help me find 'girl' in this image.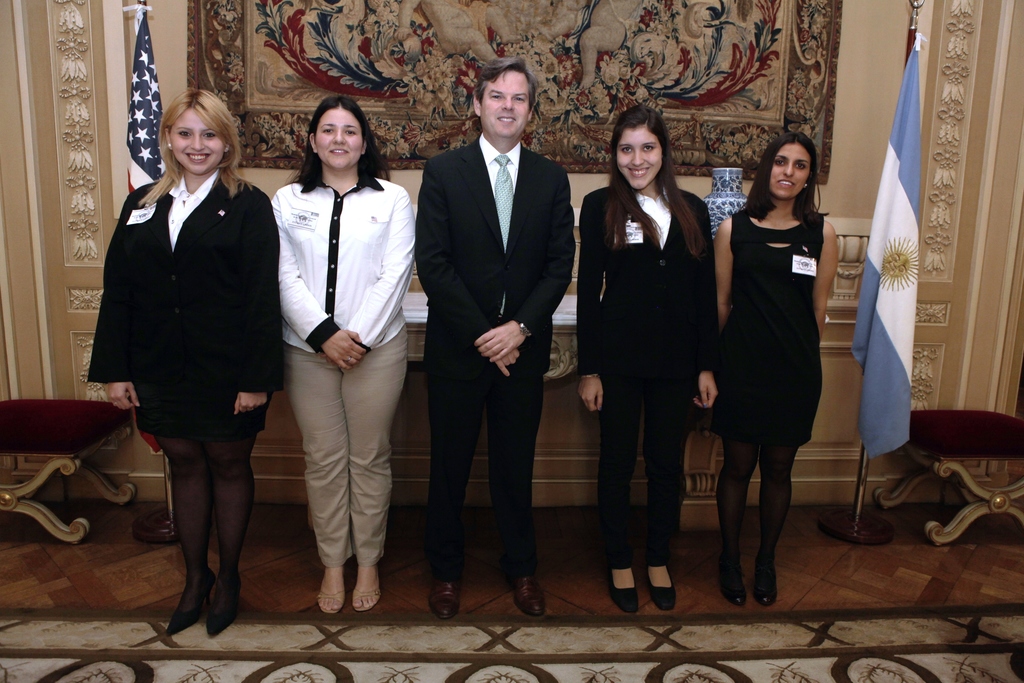
Found it: pyautogui.locateOnScreen(90, 88, 275, 632).
